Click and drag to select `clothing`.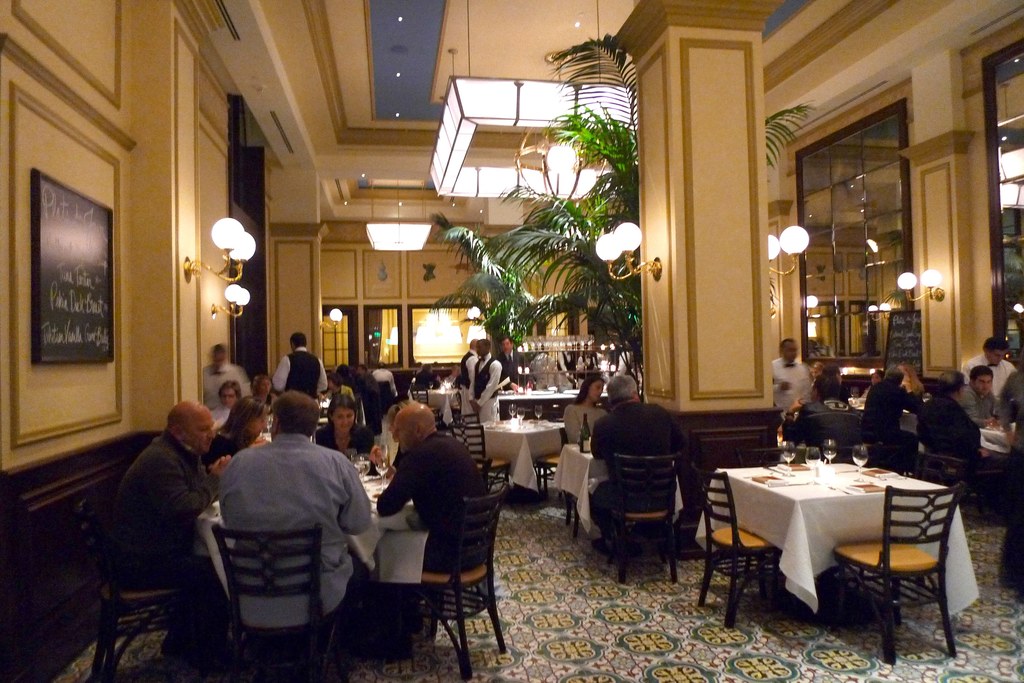
Selection: crop(102, 427, 220, 648).
